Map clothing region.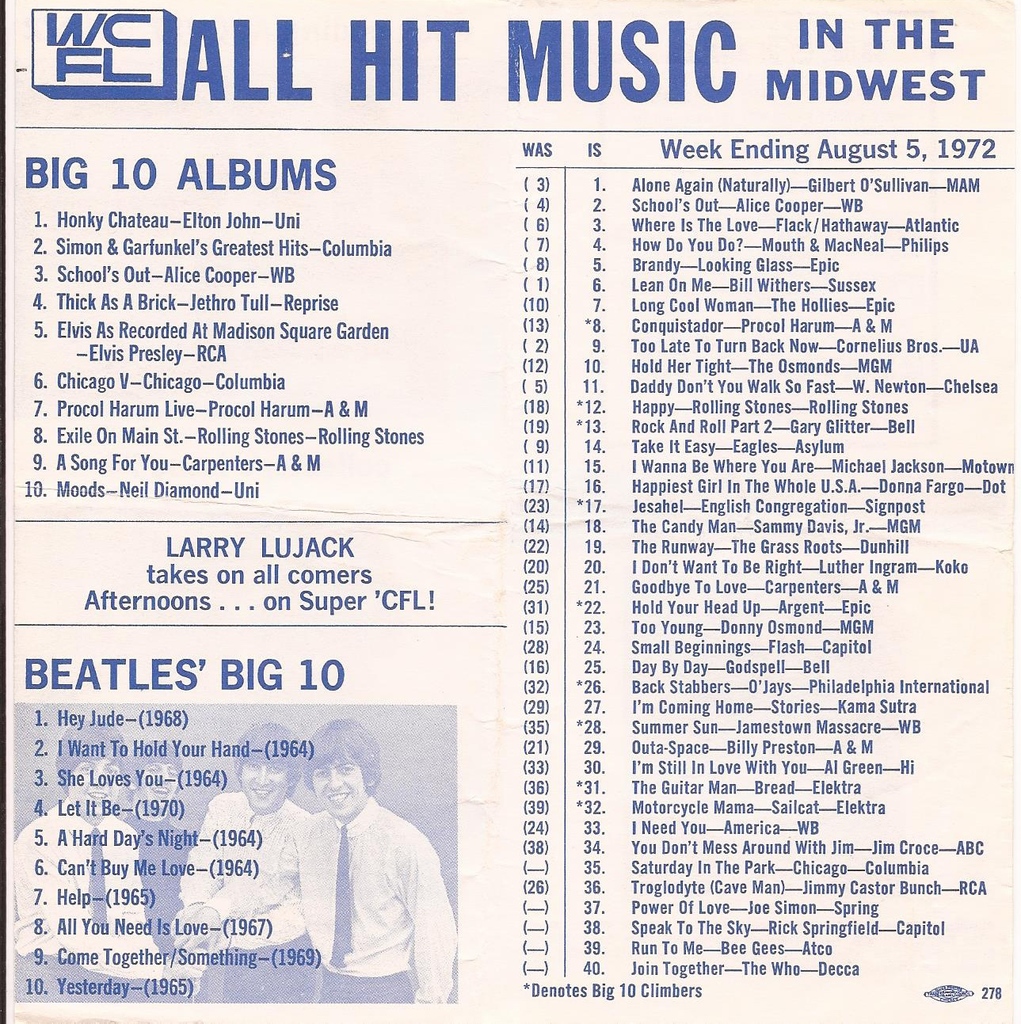
Mapped to {"left": 175, "top": 787, "right": 313, "bottom": 1004}.
